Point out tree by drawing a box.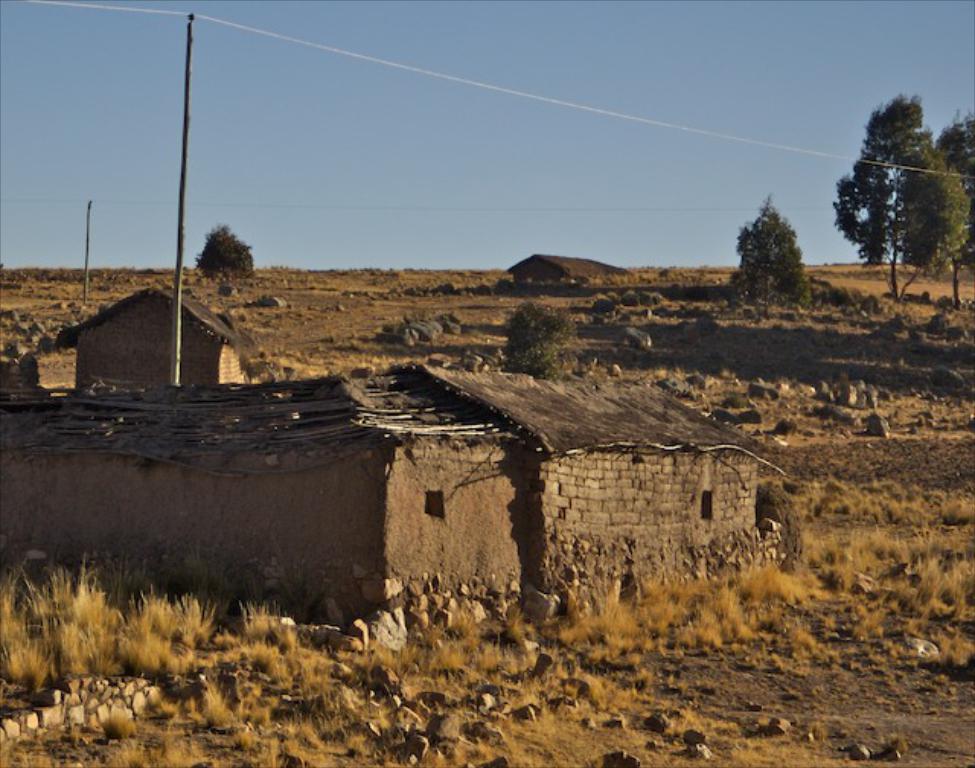
[731,197,814,318].
